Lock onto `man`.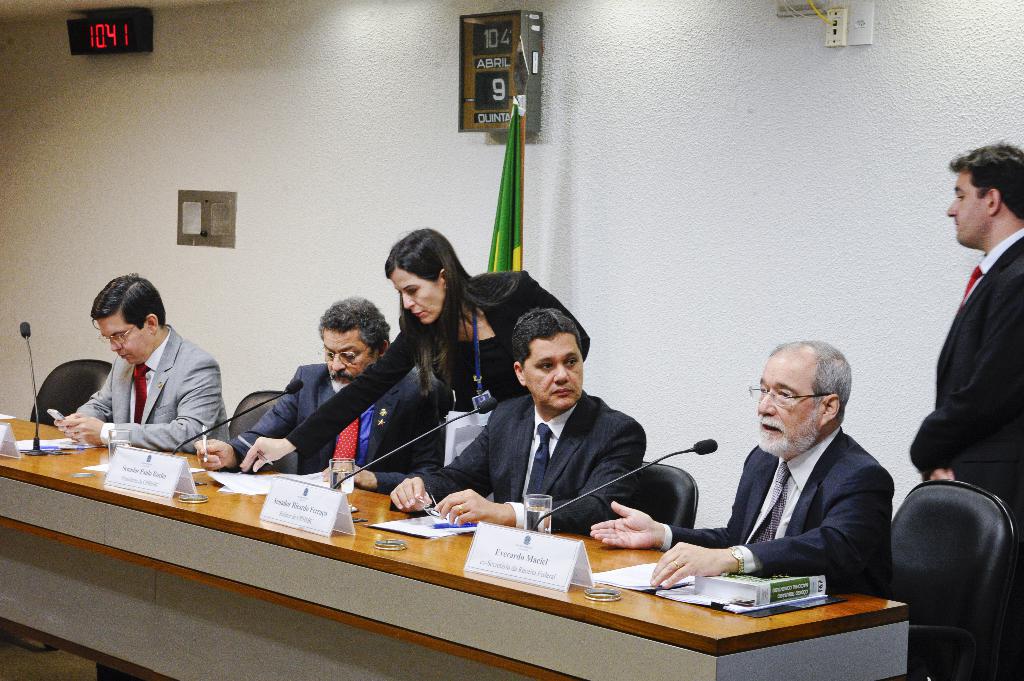
Locked: x1=194, y1=295, x2=452, y2=492.
